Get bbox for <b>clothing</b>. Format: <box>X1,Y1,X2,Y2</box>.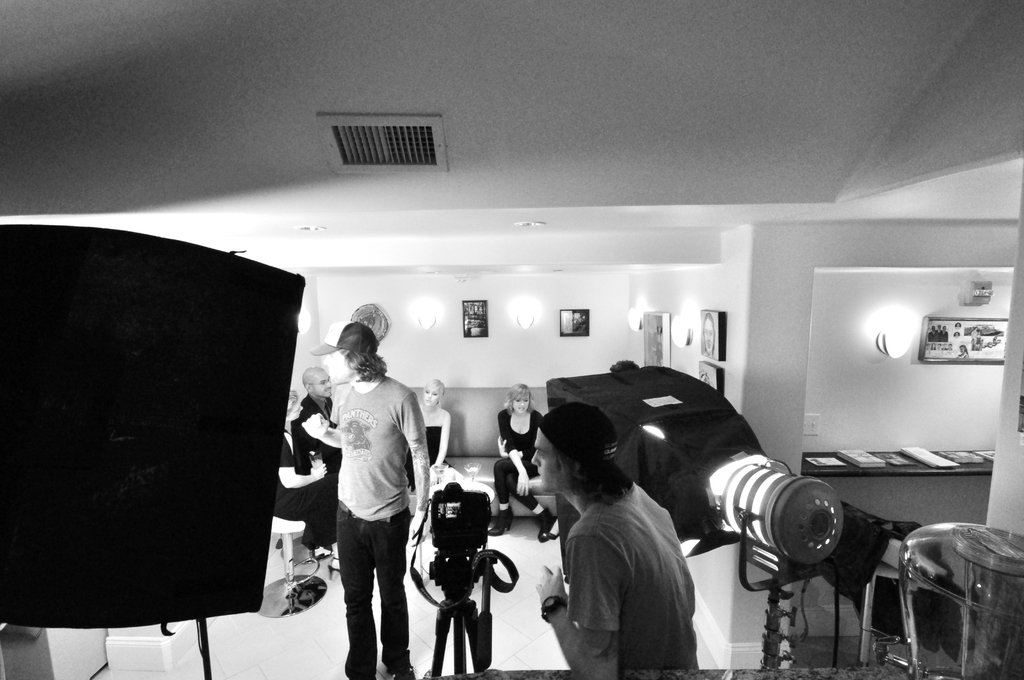
<box>489,407,543,506</box>.
